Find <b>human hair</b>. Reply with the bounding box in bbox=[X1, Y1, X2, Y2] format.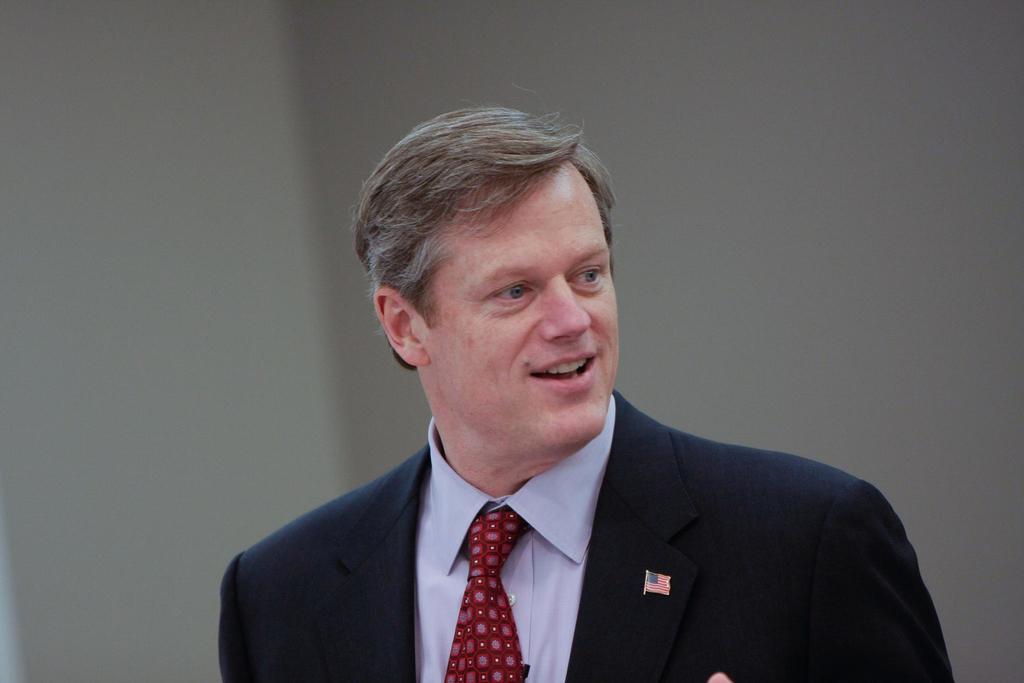
bbox=[358, 102, 616, 355].
